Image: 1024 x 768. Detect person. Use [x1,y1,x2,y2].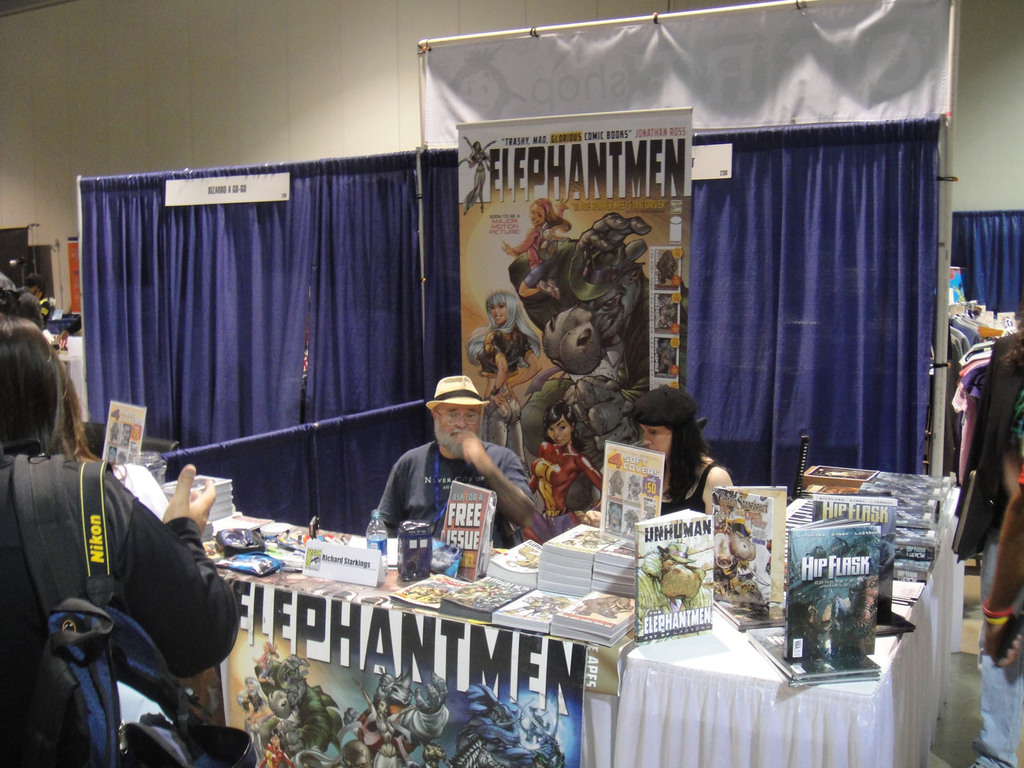
[462,297,541,365].
